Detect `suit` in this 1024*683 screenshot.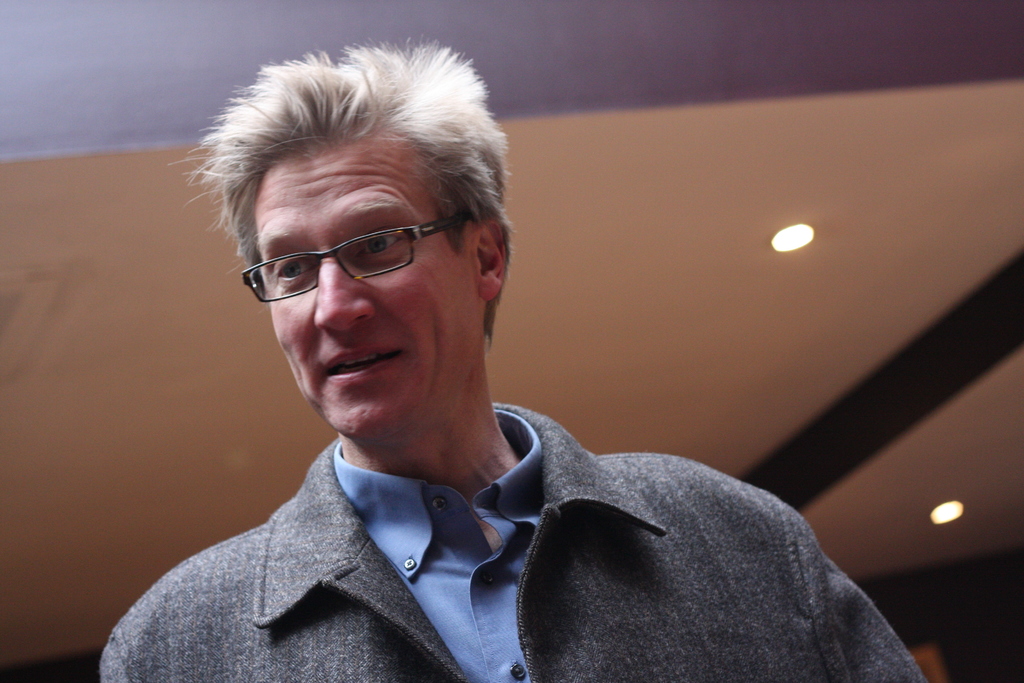
Detection: pyautogui.locateOnScreen(104, 399, 836, 673).
